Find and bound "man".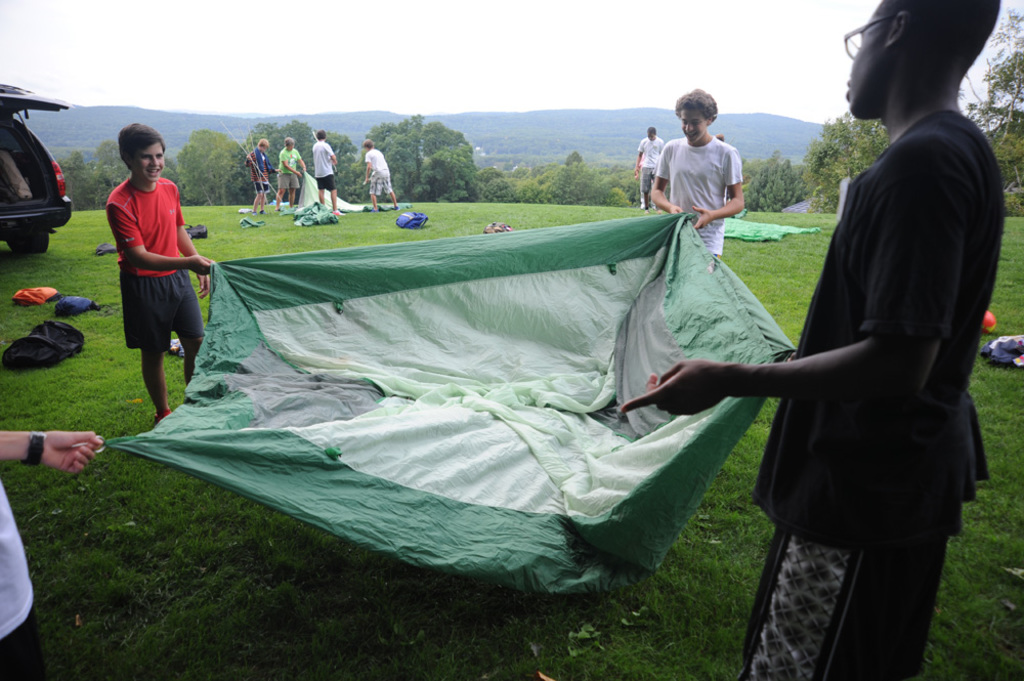
Bound: pyautogui.locateOnScreen(648, 86, 743, 266).
